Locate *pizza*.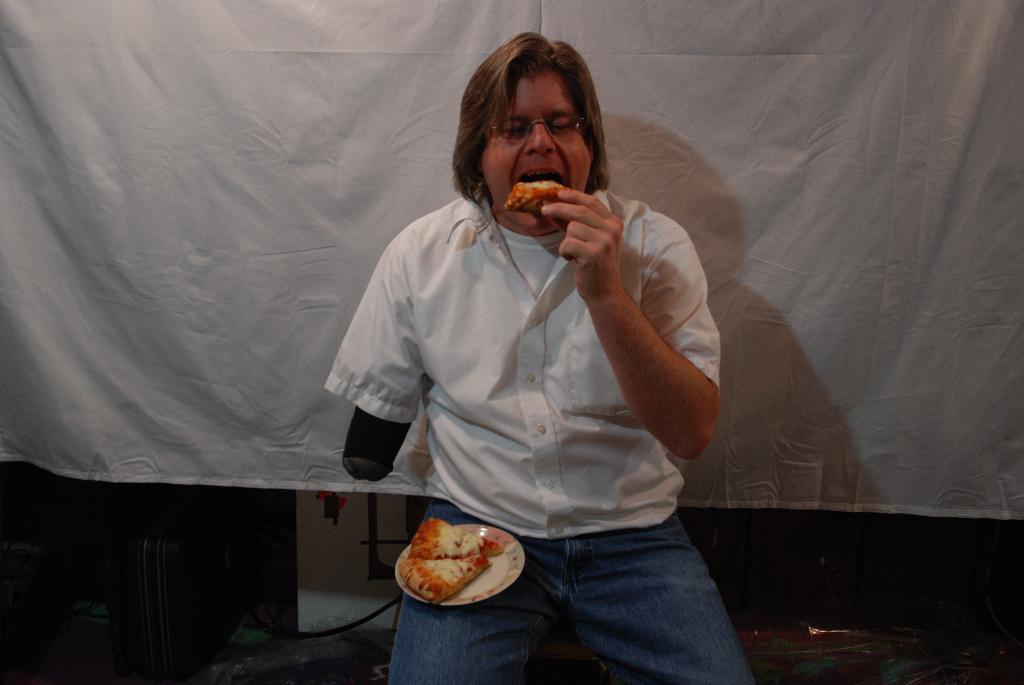
Bounding box: crop(502, 173, 574, 226).
